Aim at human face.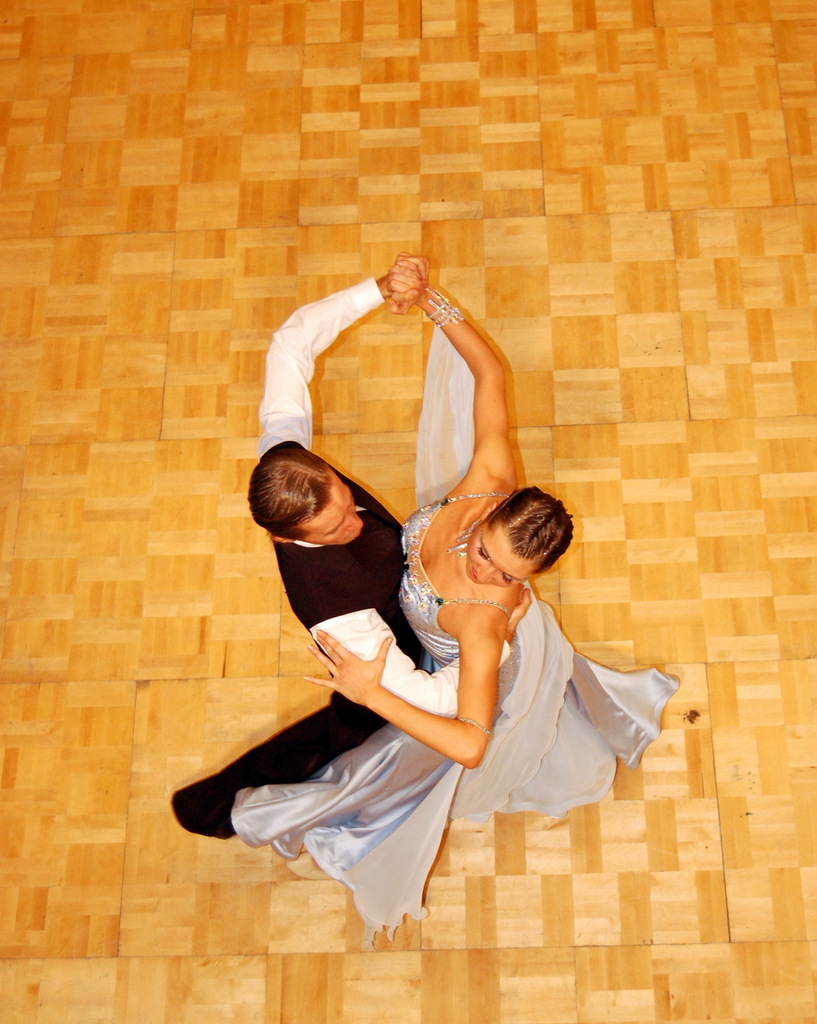
Aimed at l=469, t=521, r=535, b=586.
